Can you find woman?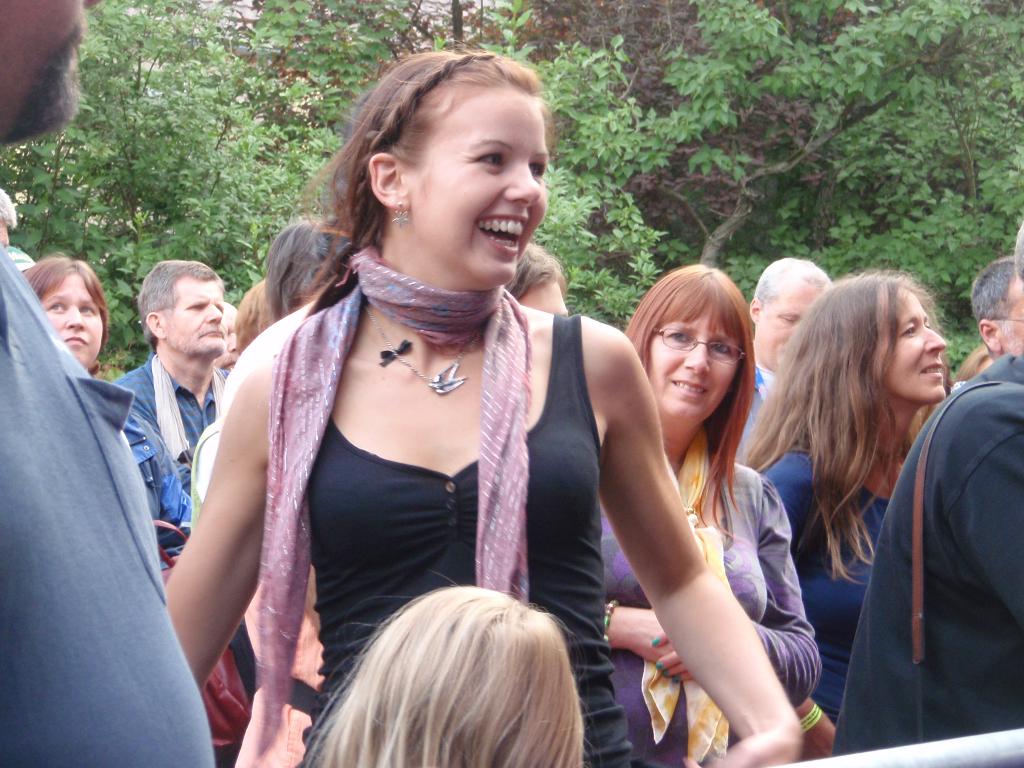
Yes, bounding box: 755:268:952:762.
